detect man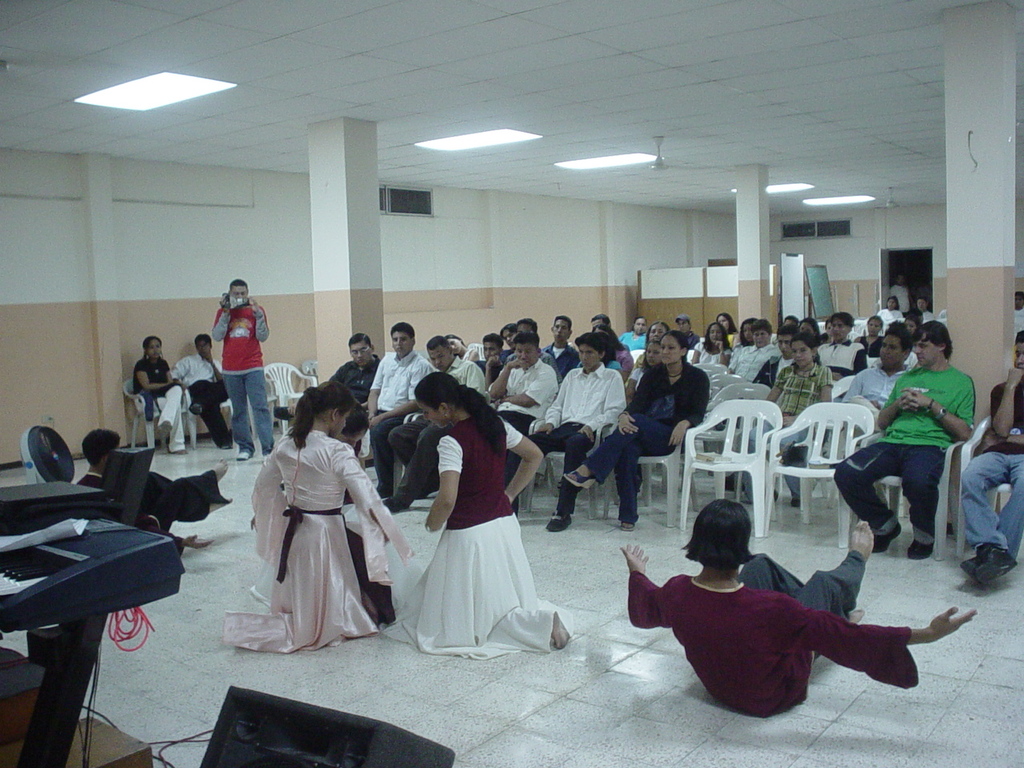
[586,314,614,326]
